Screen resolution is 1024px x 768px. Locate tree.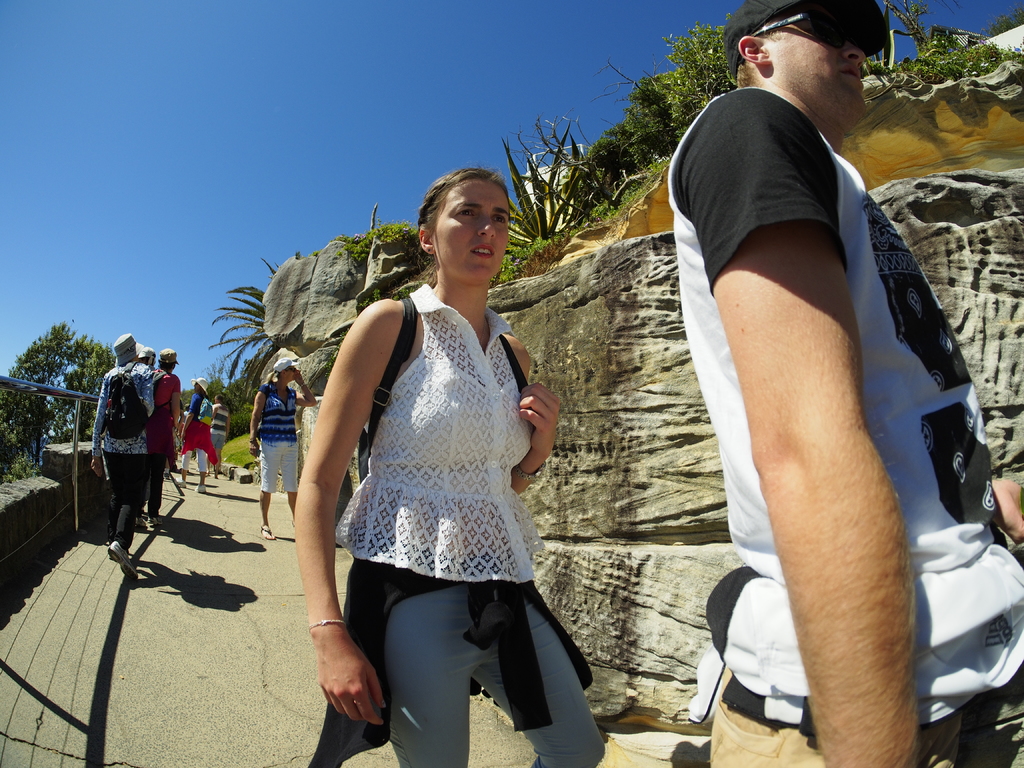
8,320,120,456.
